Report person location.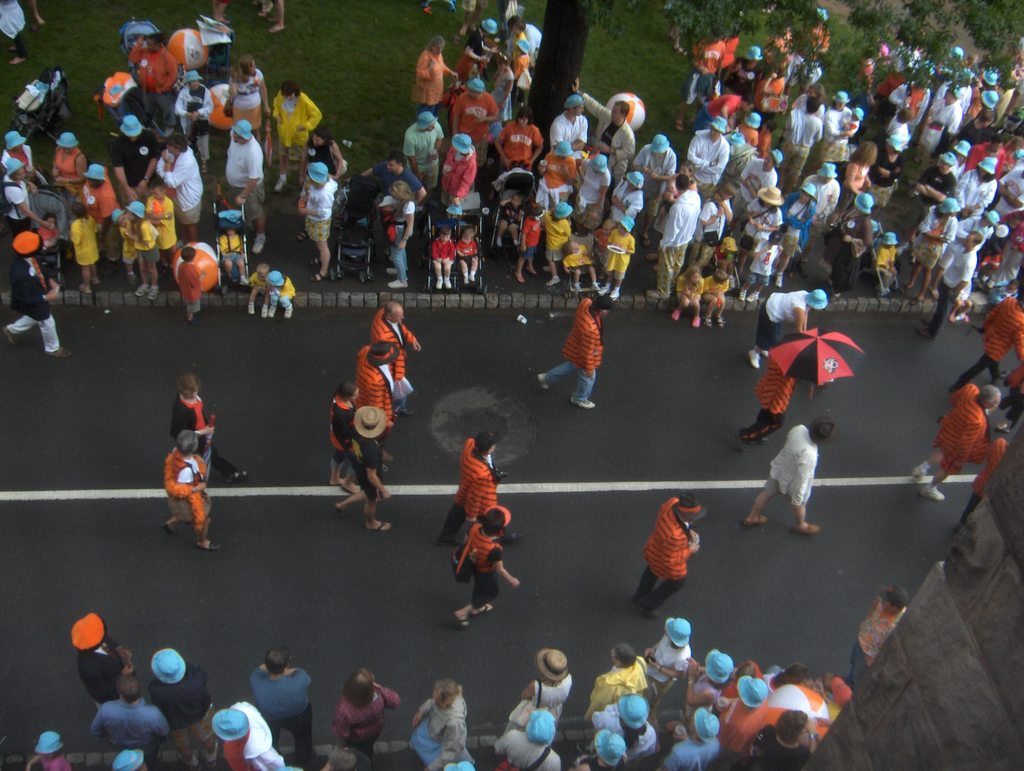
Report: (left=445, top=506, right=520, bottom=633).
